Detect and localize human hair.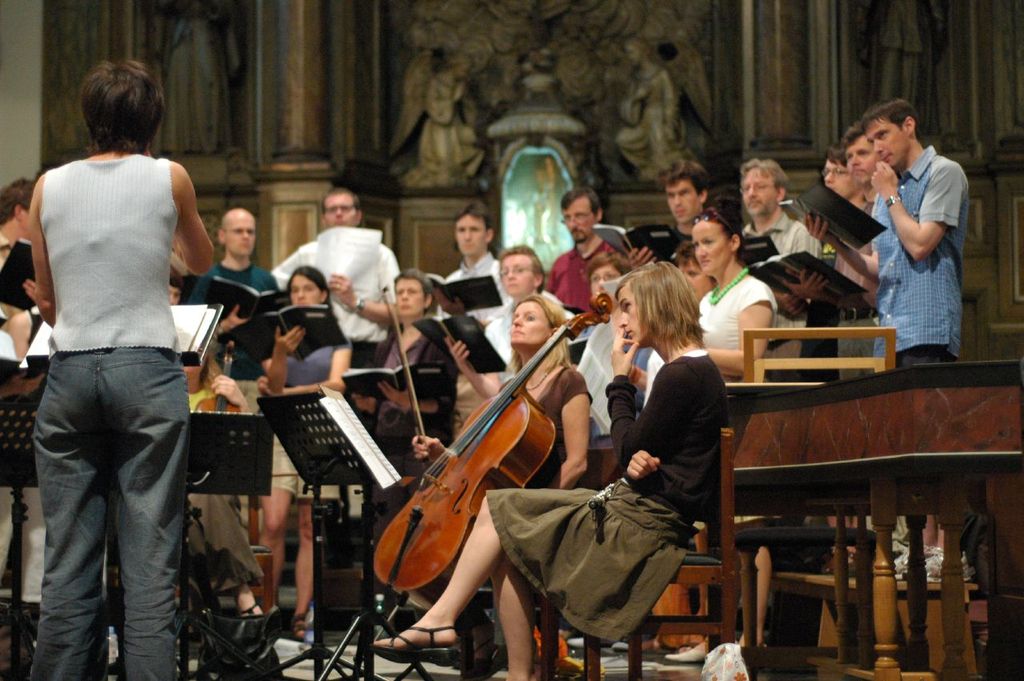
Localized at [left=286, top=266, right=338, bottom=320].
